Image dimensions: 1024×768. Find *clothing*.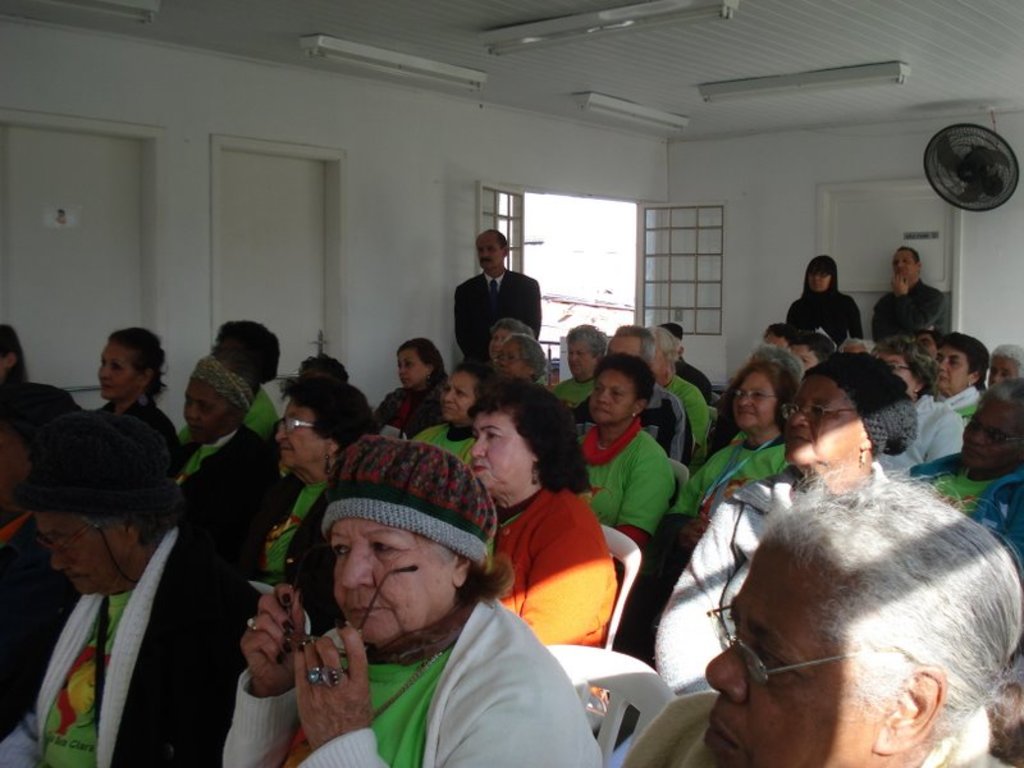
bbox=(906, 460, 1023, 553).
